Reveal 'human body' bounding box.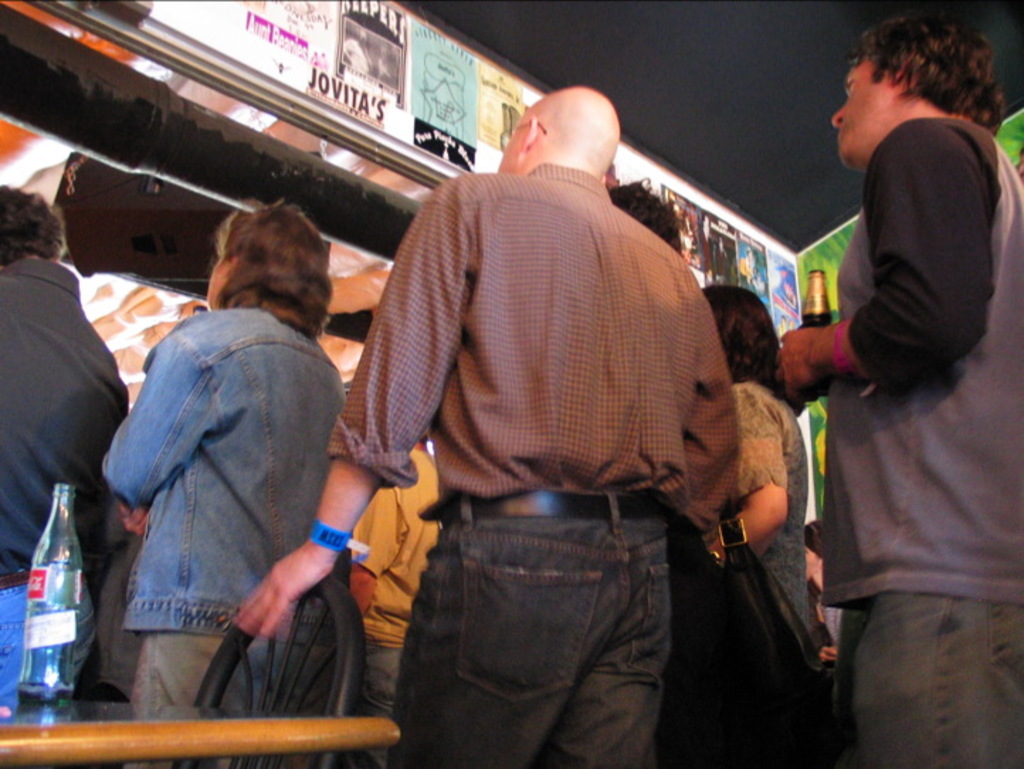
Revealed: 793:0:1011:756.
